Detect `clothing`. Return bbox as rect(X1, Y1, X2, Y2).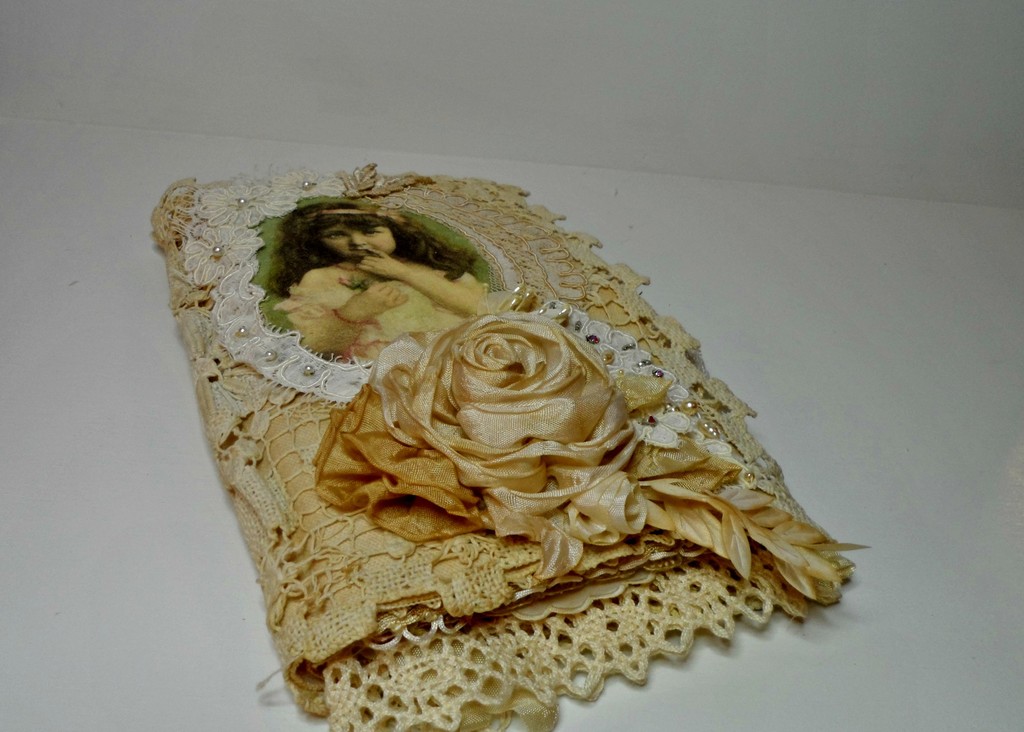
rect(268, 257, 466, 361).
